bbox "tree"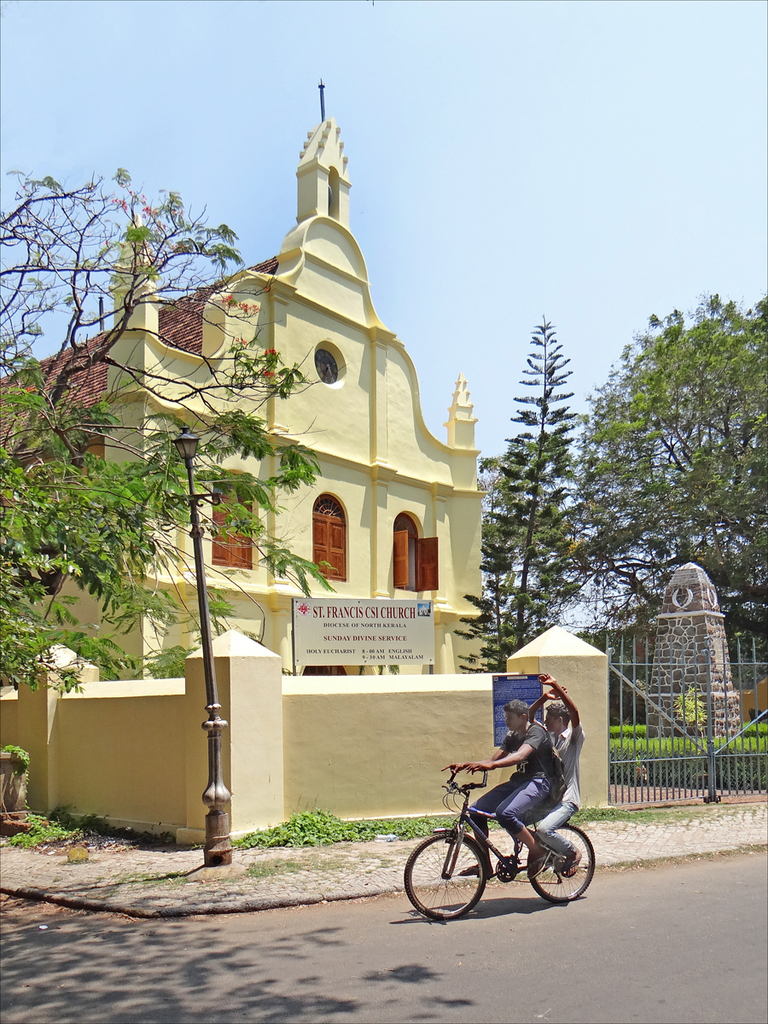
box(0, 170, 311, 697)
